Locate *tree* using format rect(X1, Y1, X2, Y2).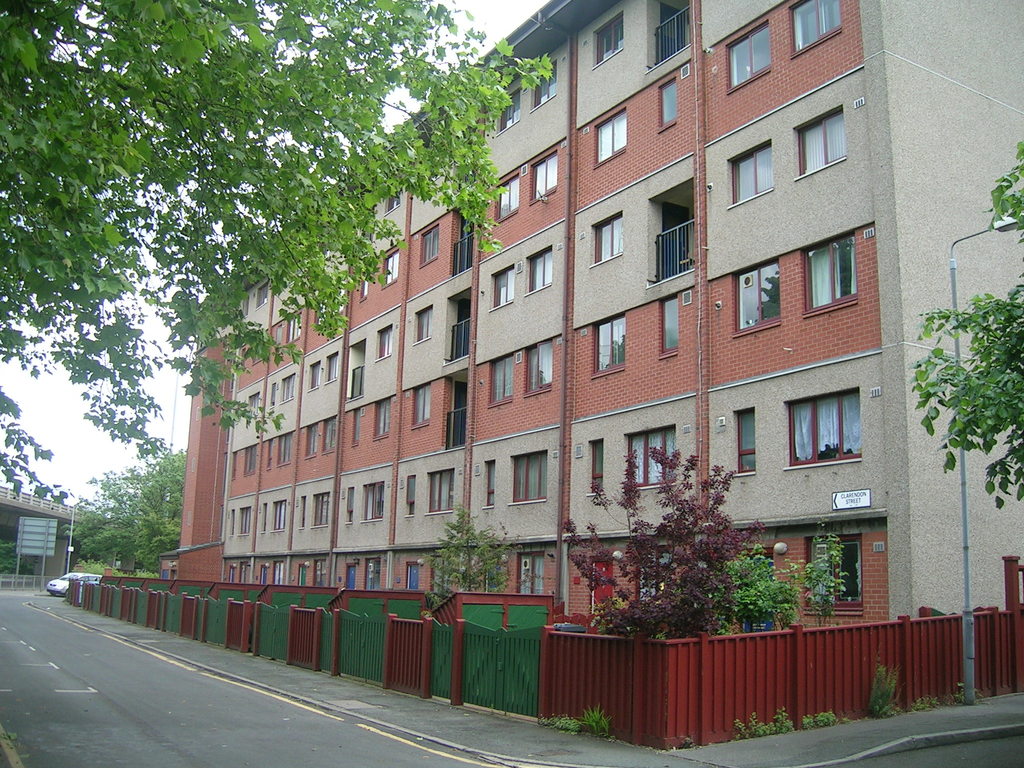
rect(54, 436, 184, 573).
